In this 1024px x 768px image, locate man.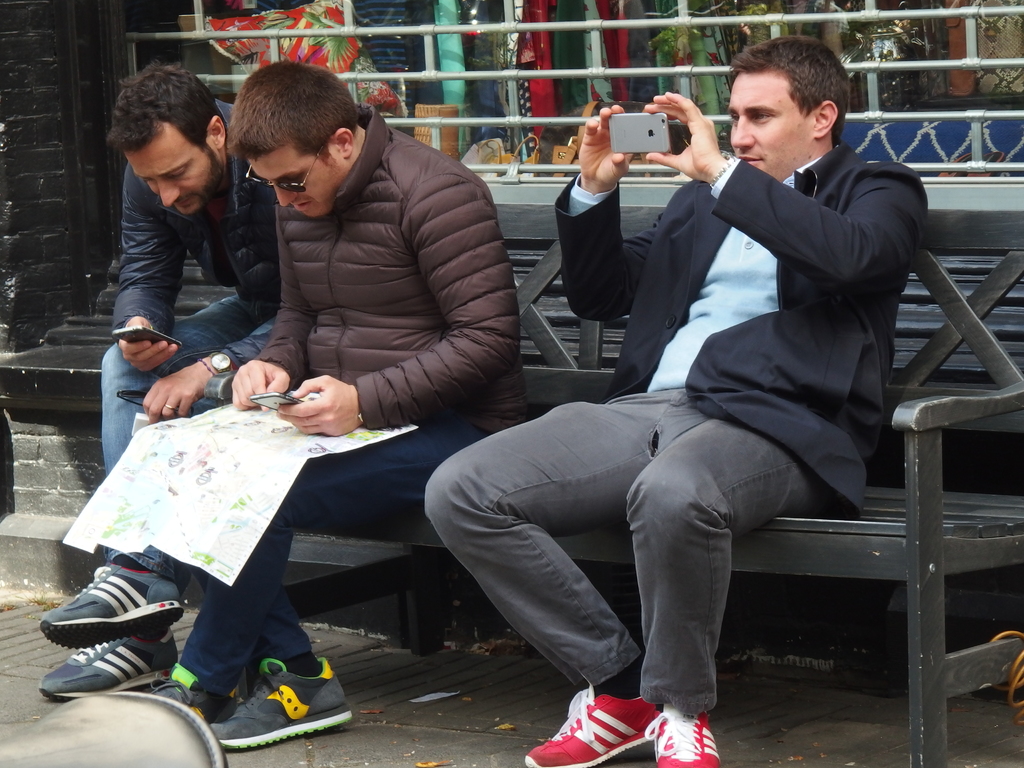
Bounding box: box=[38, 66, 275, 691].
